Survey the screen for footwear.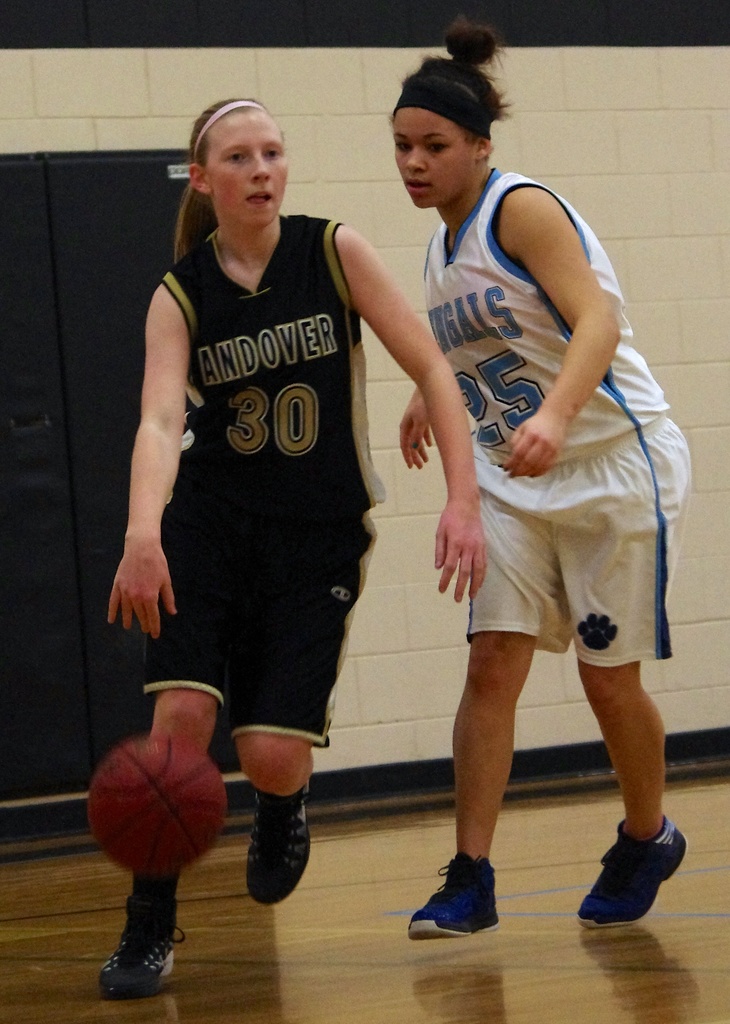
Survey found: [x1=247, y1=774, x2=312, y2=907].
